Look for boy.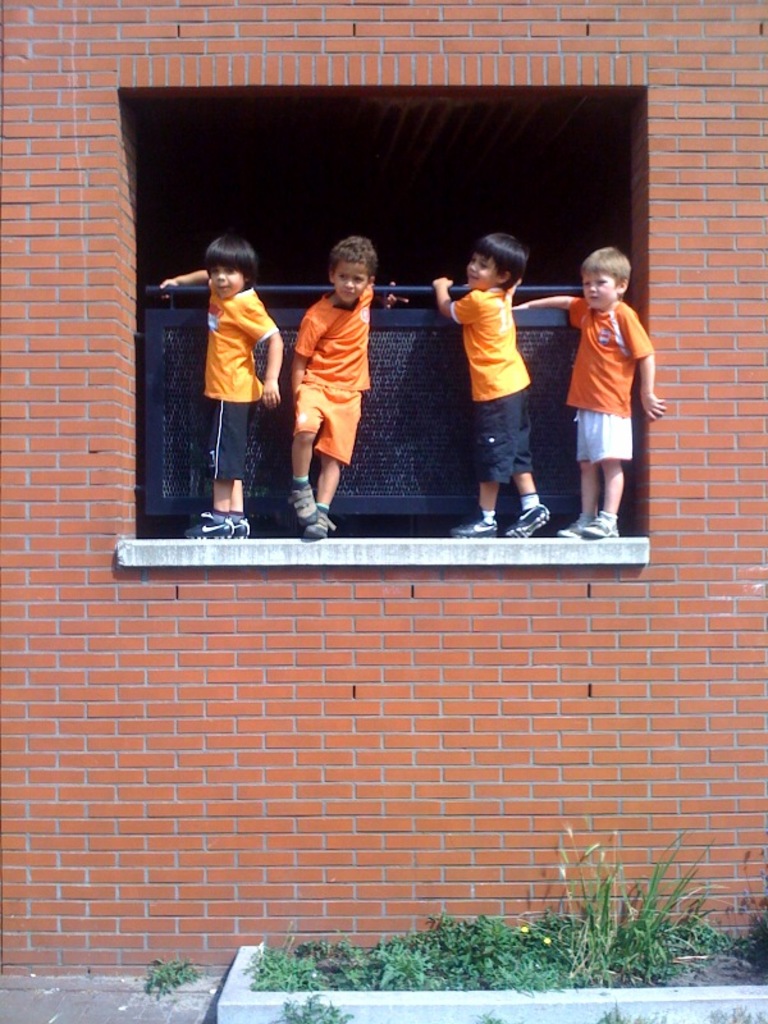
Found: (left=549, top=229, right=668, bottom=538).
